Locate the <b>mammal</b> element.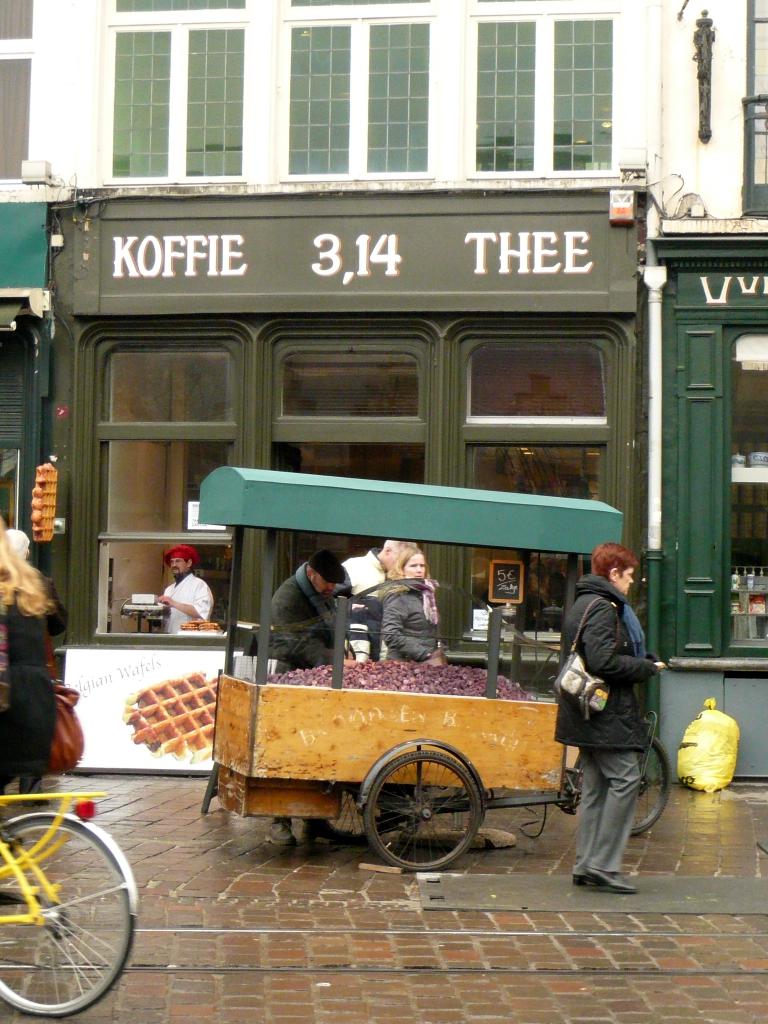
Element bbox: [378,540,442,655].
